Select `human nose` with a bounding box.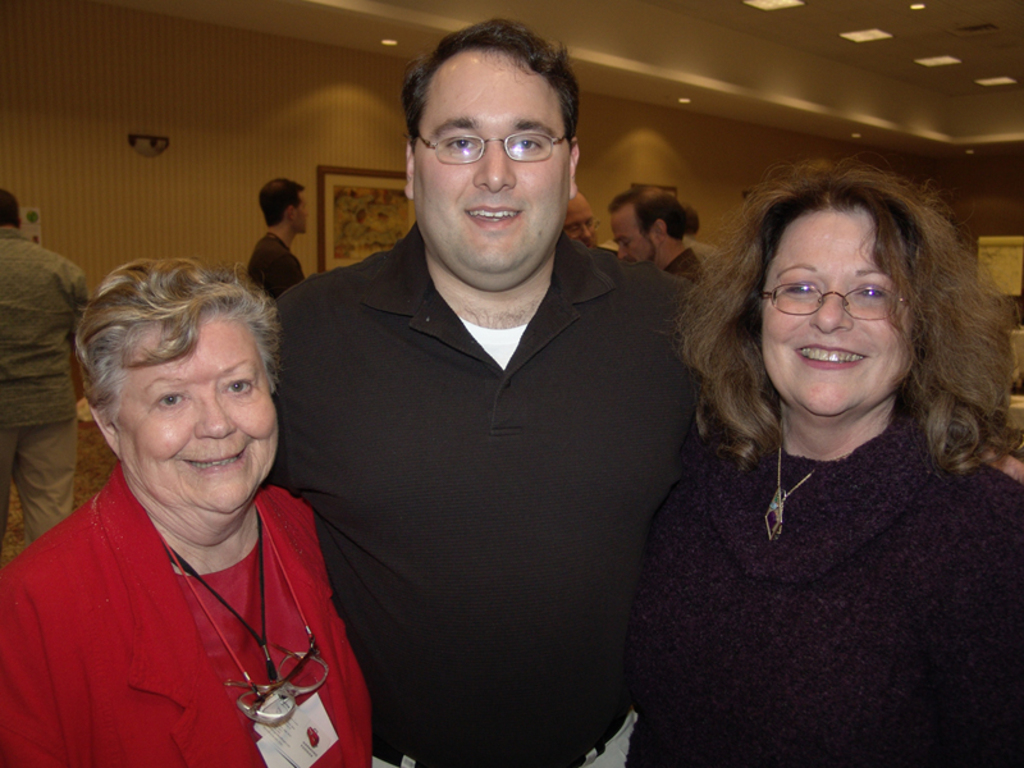
x1=617, y1=242, x2=628, y2=257.
